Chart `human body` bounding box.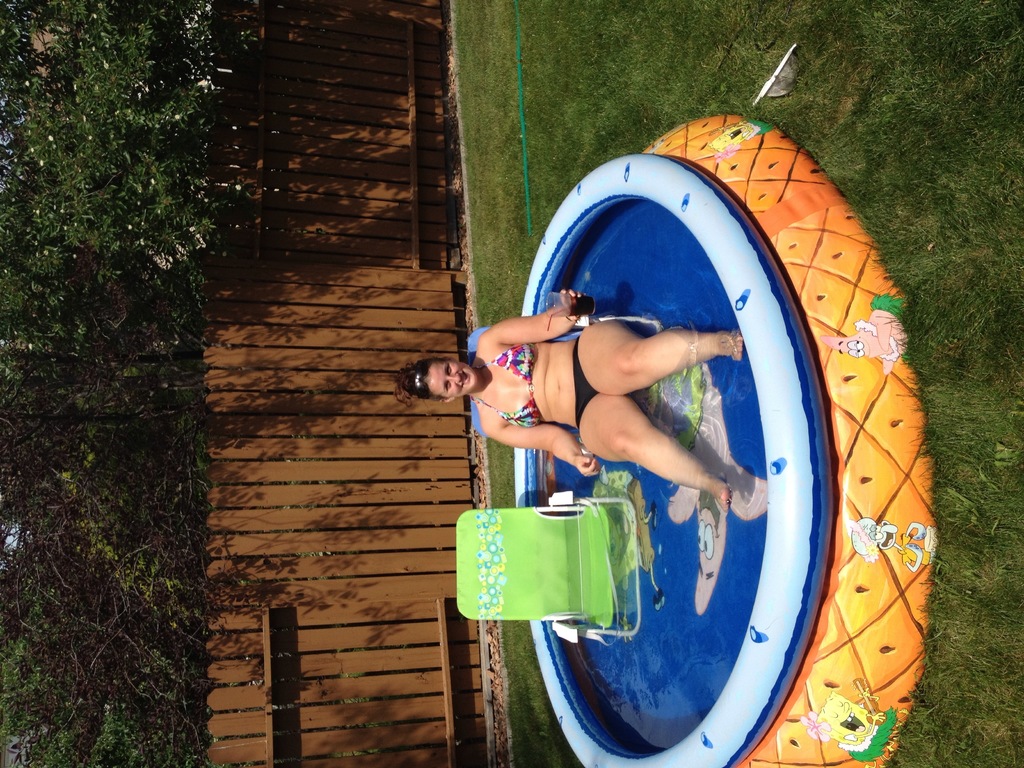
Charted: x1=391, y1=287, x2=744, y2=512.
